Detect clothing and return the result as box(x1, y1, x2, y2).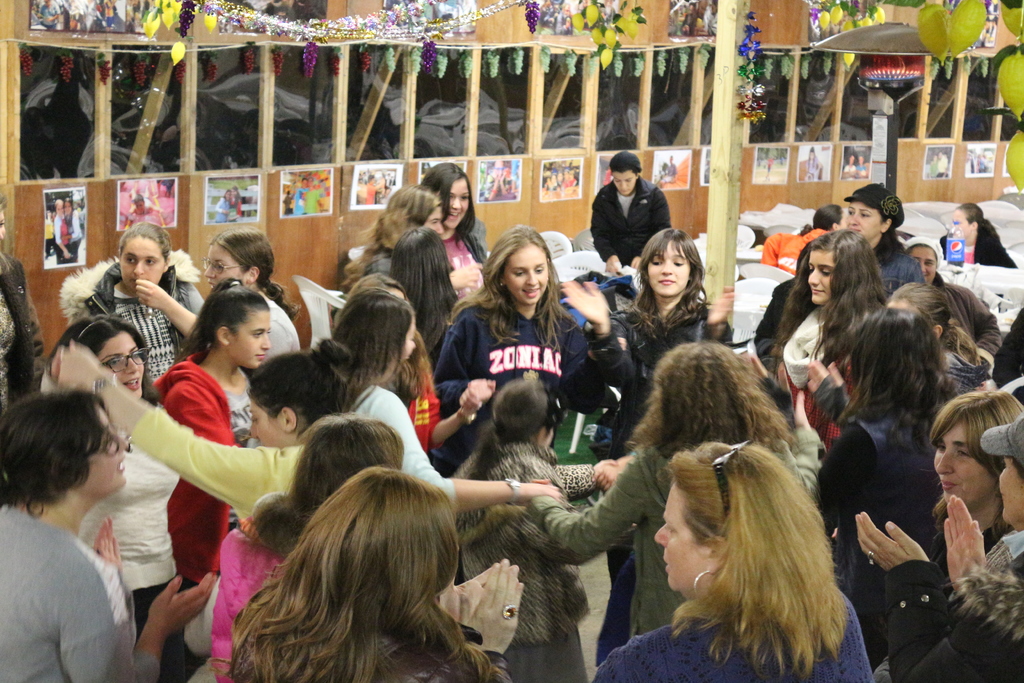
box(79, 263, 205, 377).
